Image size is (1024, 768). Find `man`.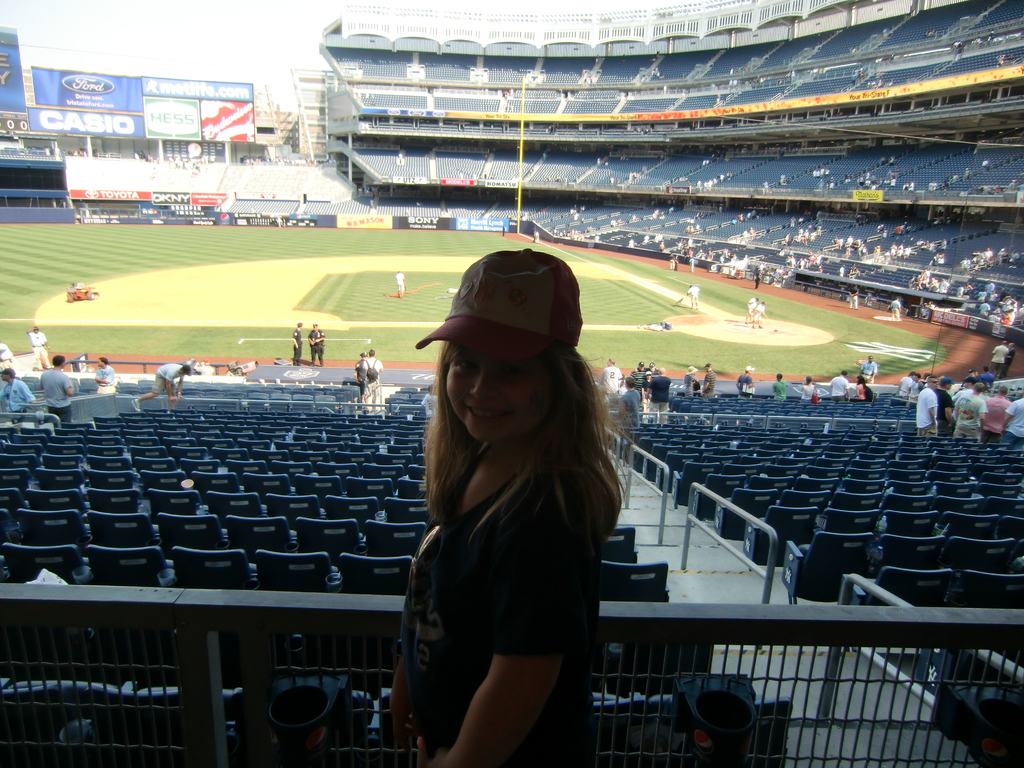
crop(684, 280, 703, 309).
